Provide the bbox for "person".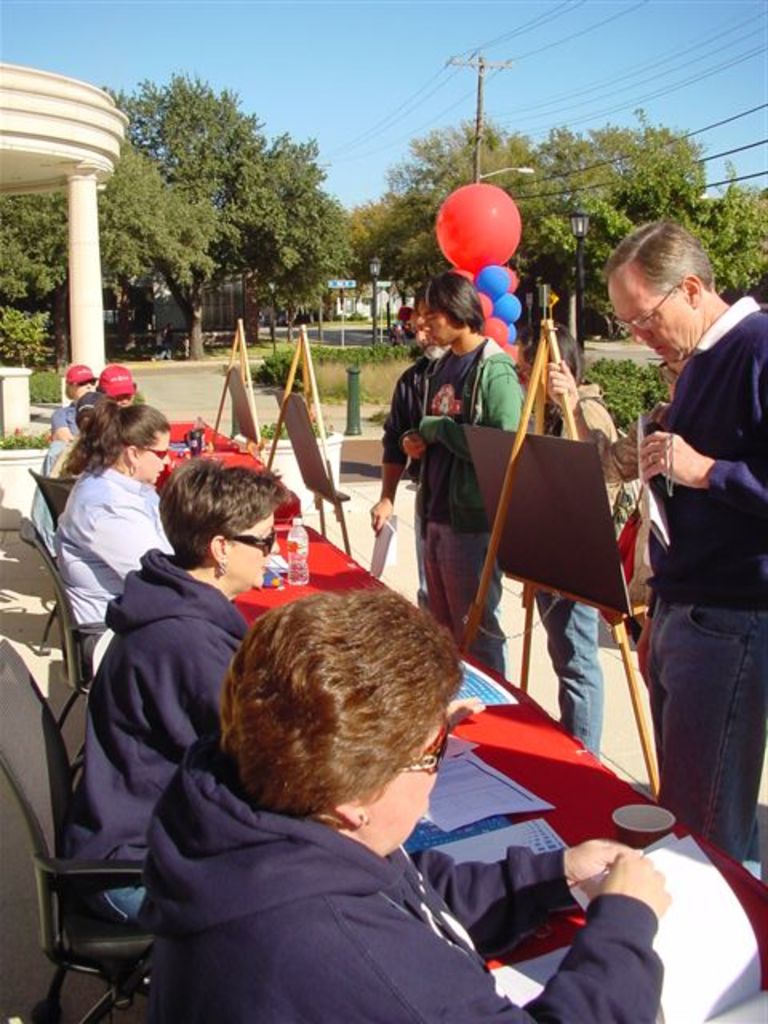
bbox=(510, 323, 670, 766).
